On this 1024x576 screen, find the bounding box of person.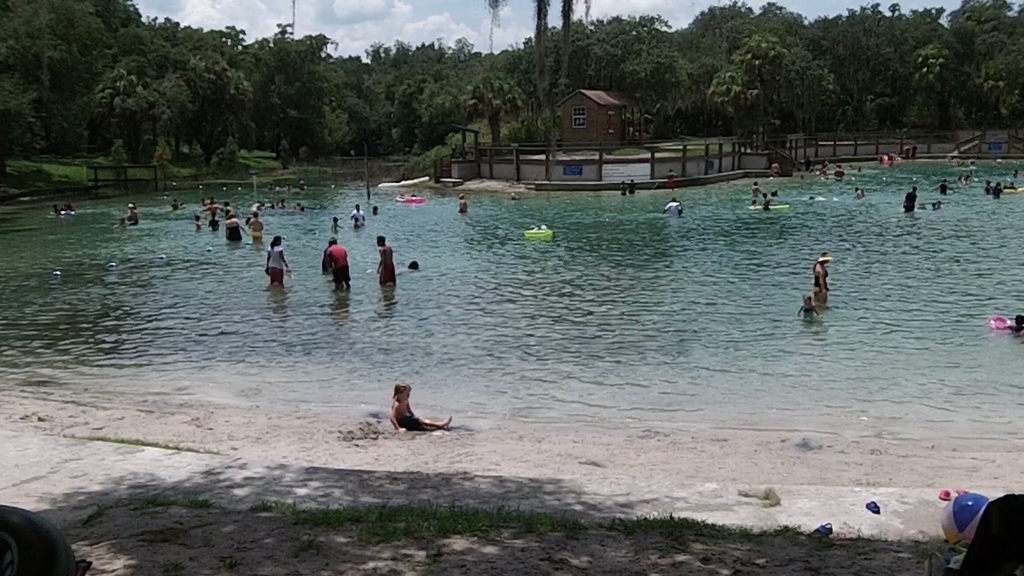
Bounding box: x1=335, y1=215, x2=344, y2=235.
